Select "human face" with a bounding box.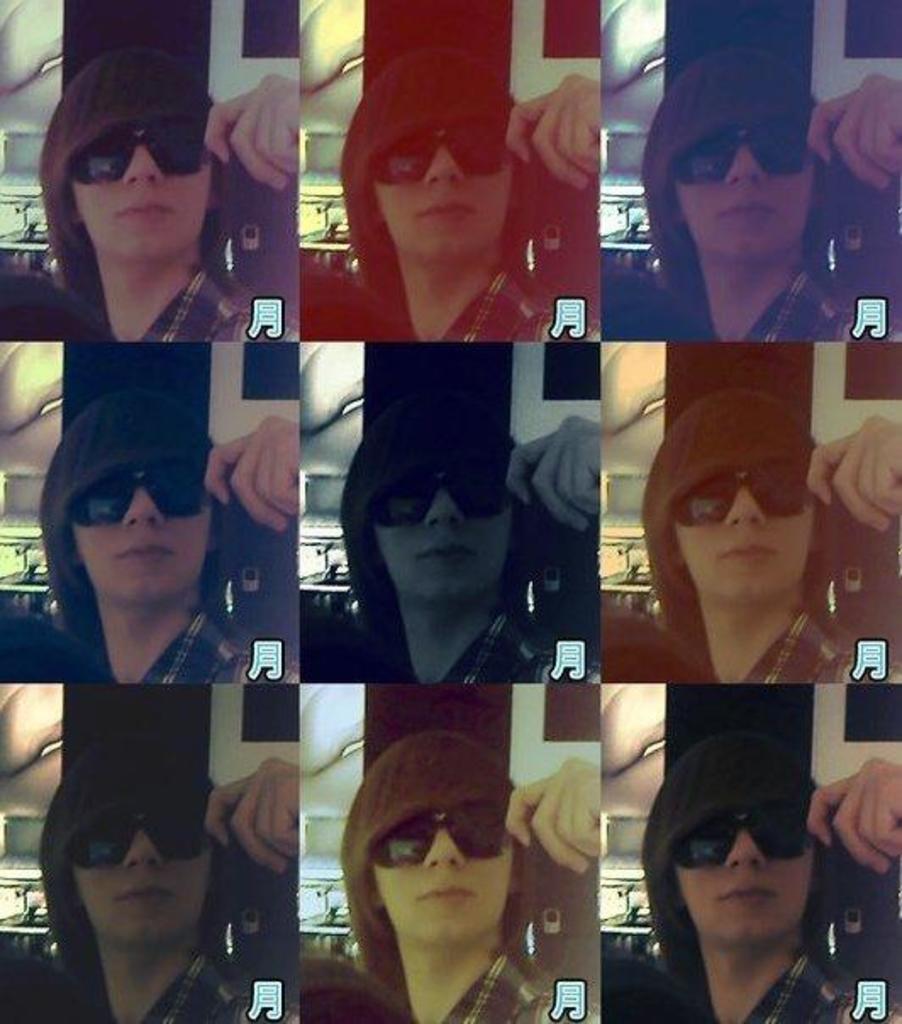
375,827,517,939.
